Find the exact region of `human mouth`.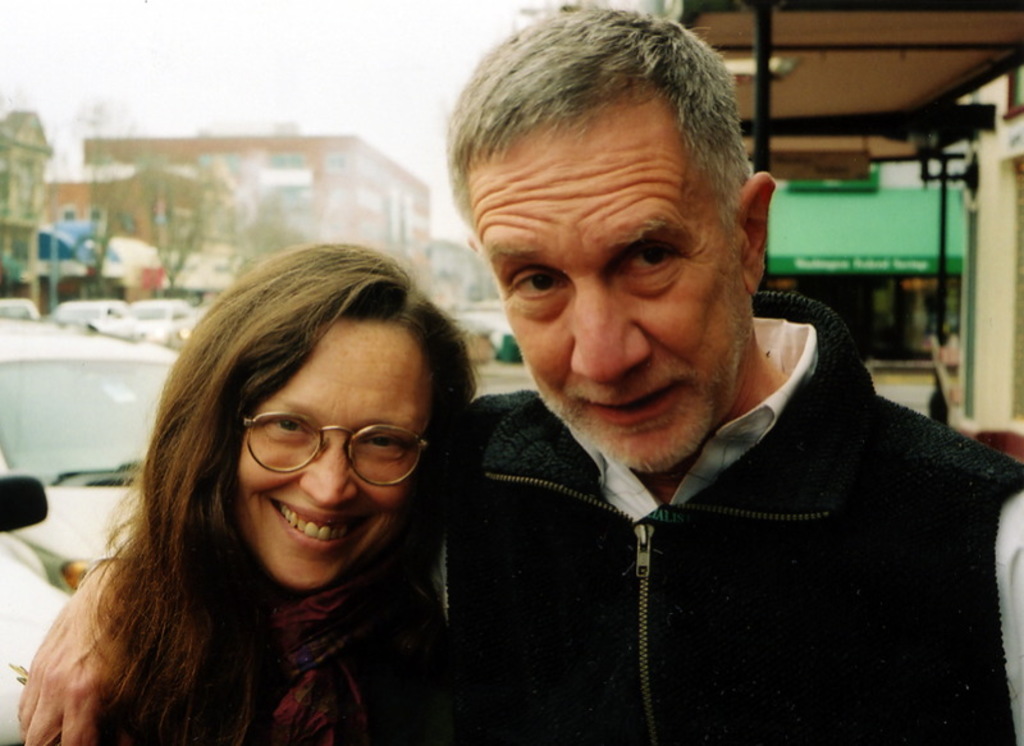
Exact region: region(579, 380, 699, 429).
